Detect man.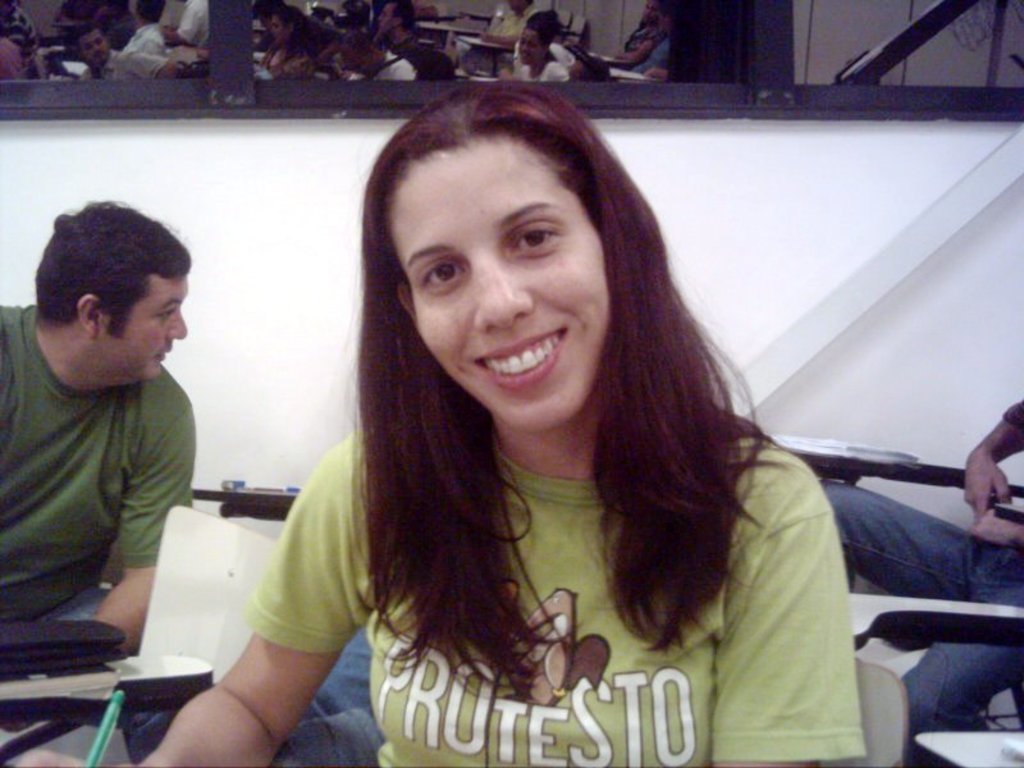
Detected at 77:26:182:79.
